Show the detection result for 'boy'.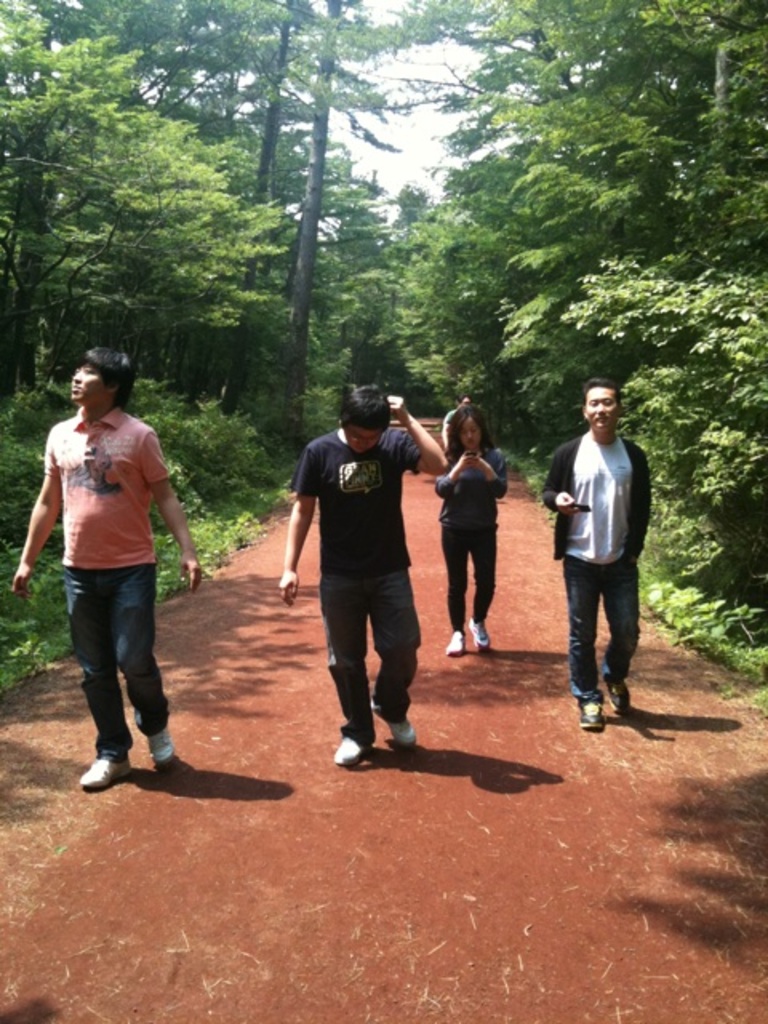
region(13, 347, 205, 790).
